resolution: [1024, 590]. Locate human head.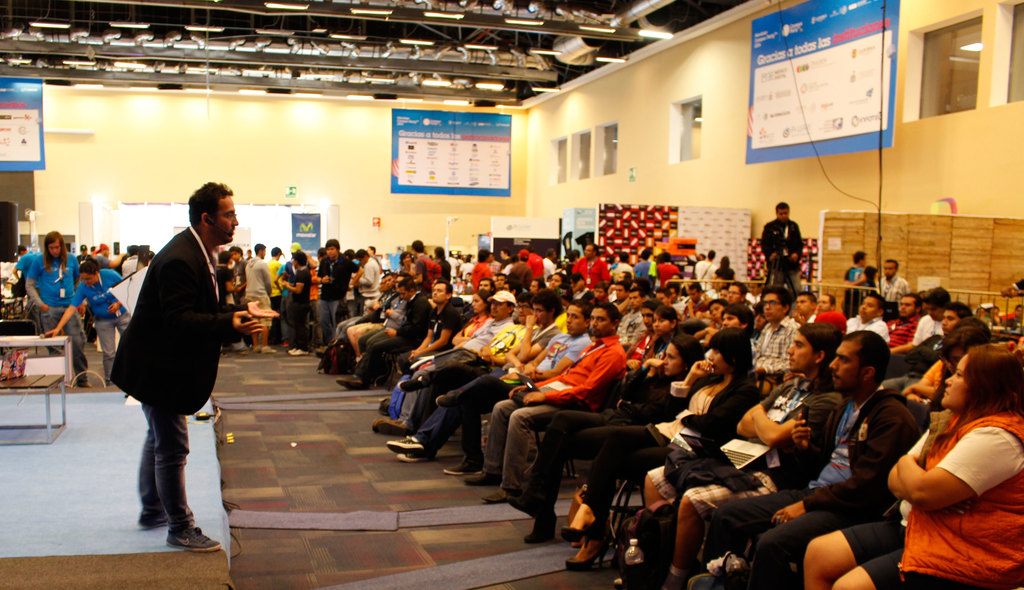
Rect(476, 279, 493, 290).
